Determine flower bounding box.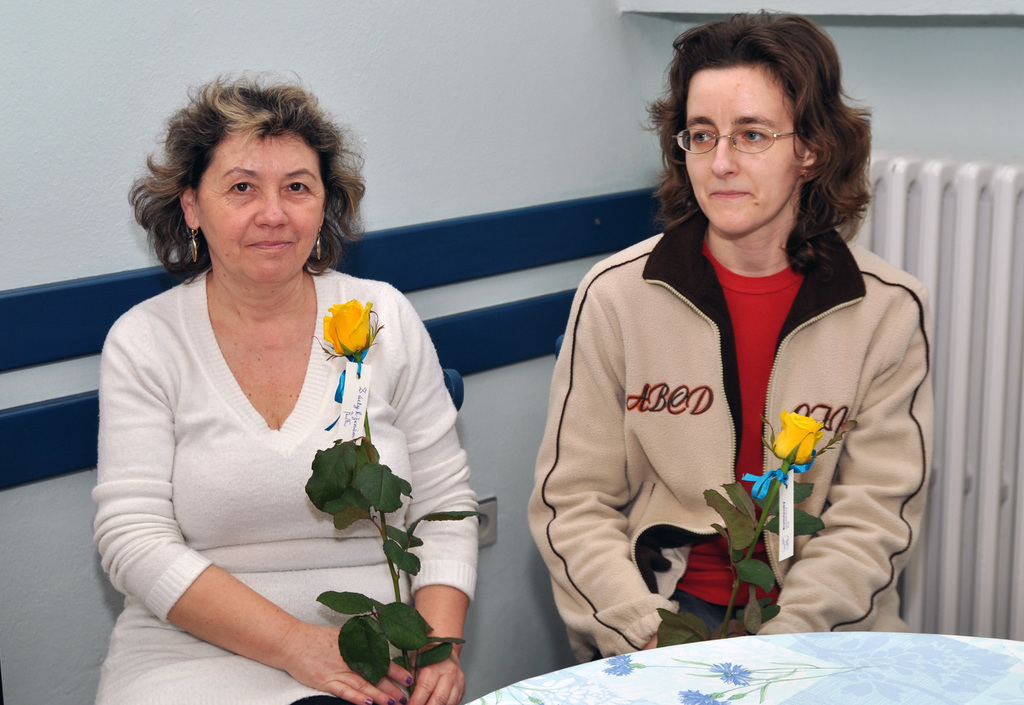
Determined: (left=769, top=407, right=827, bottom=465).
